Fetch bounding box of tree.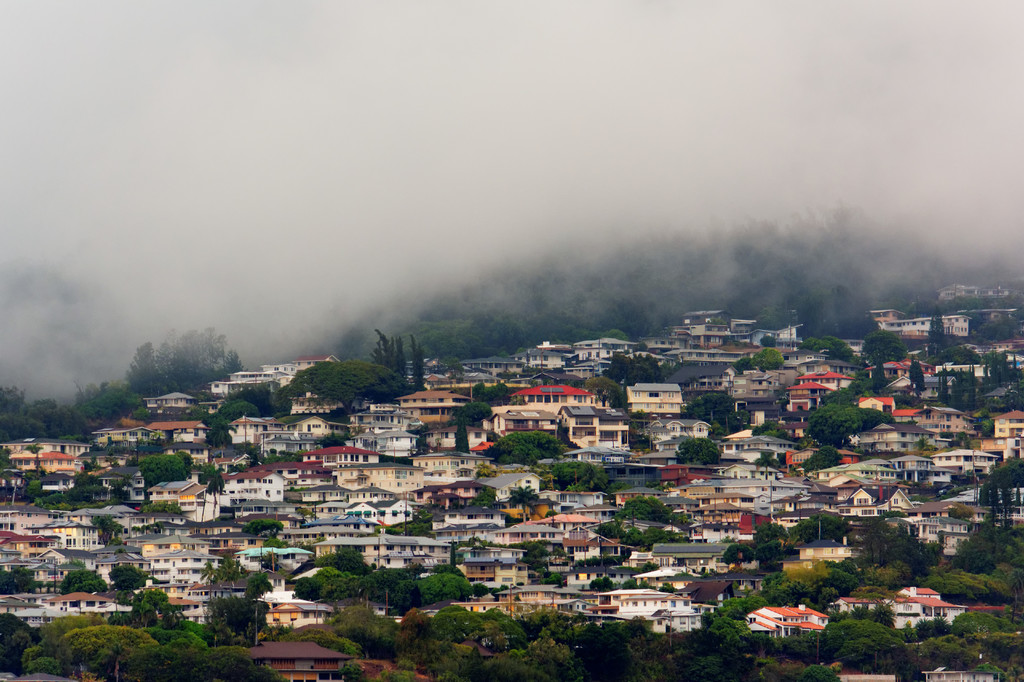
Bbox: {"left": 793, "top": 513, "right": 845, "bottom": 546}.
